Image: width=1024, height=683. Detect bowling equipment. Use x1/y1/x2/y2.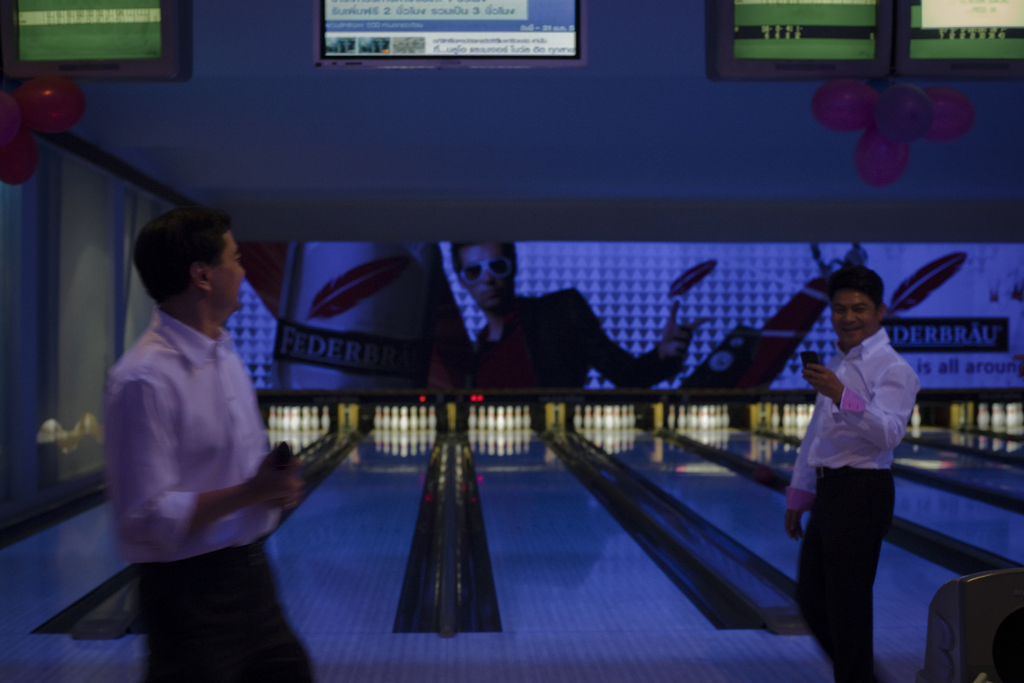
908/404/925/427.
